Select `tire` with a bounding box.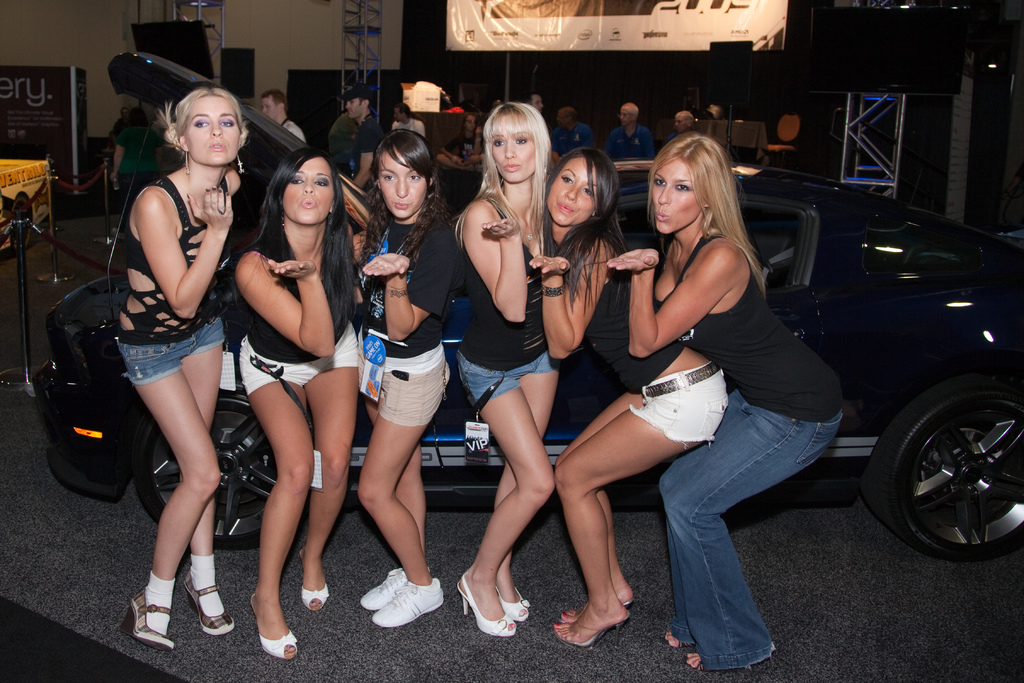
(883,363,1014,565).
